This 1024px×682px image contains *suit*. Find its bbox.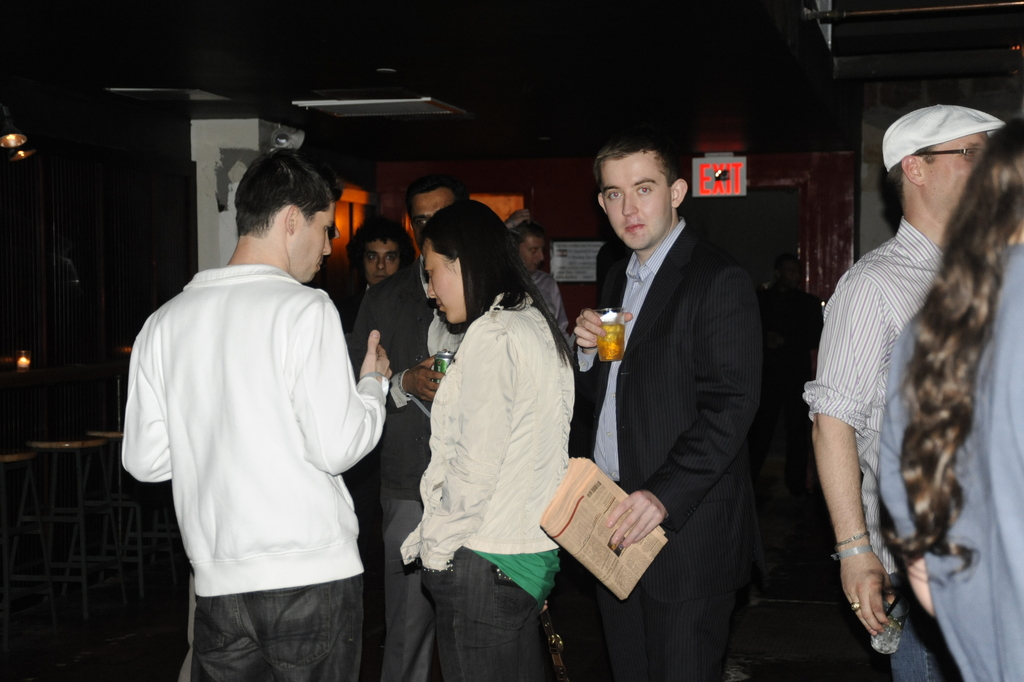
x1=352 y1=256 x2=465 y2=681.
